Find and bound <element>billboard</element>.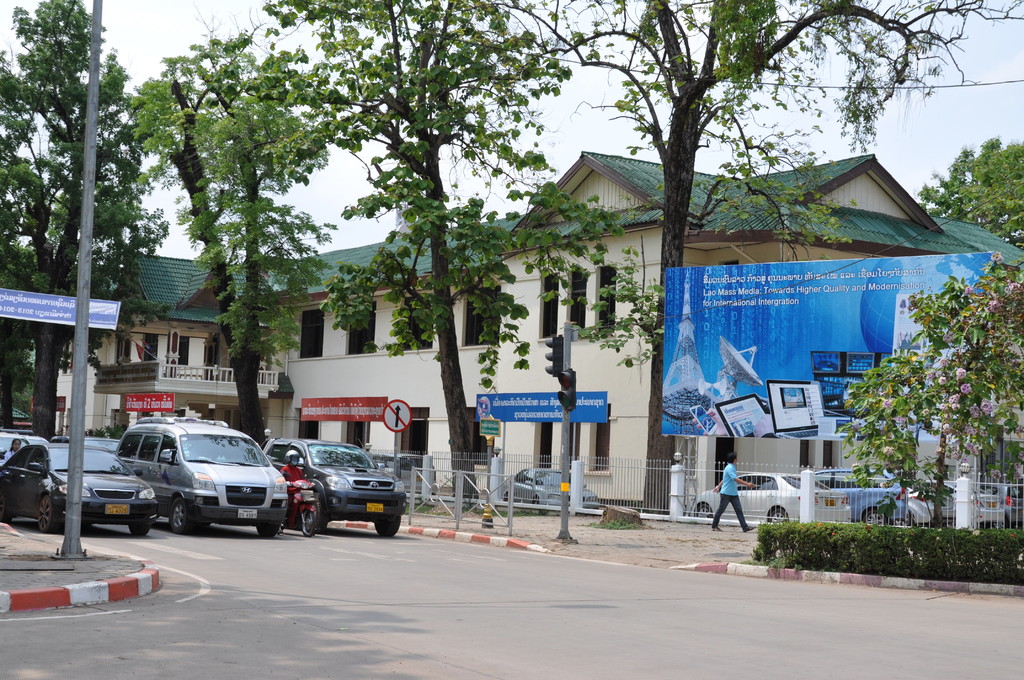
Bound: [left=296, top=396, right=388, bottom=419].
